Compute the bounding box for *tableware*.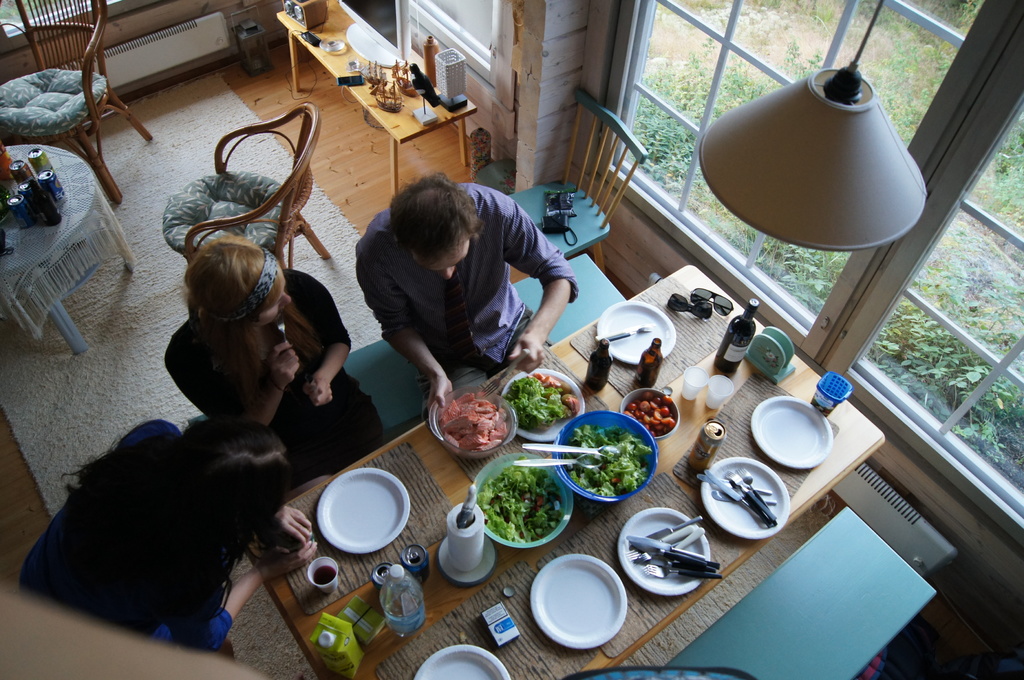
467 452 572 547.
